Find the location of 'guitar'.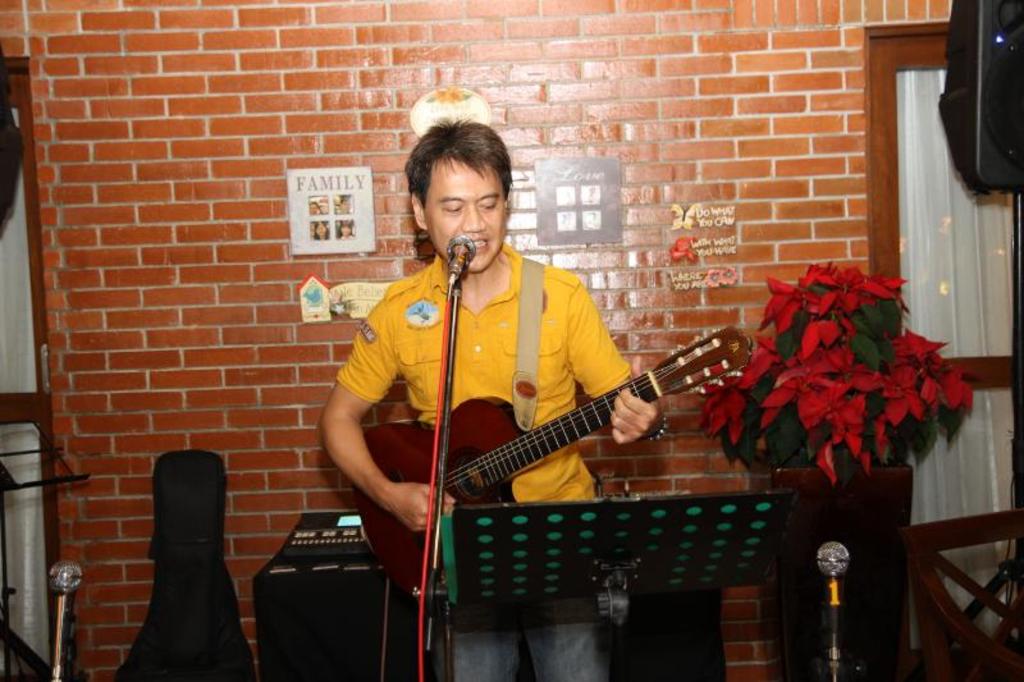
Location: bbox=[346, 320, 745, 595].
